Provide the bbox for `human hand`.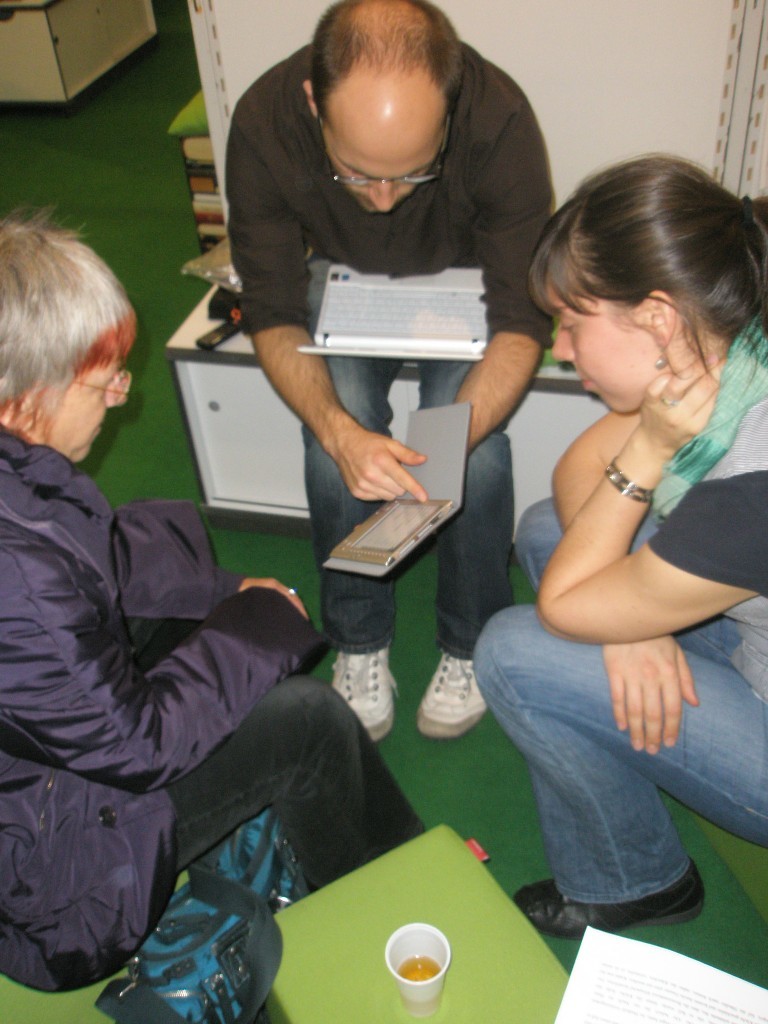
BBox(603, 632, 702, 760).
